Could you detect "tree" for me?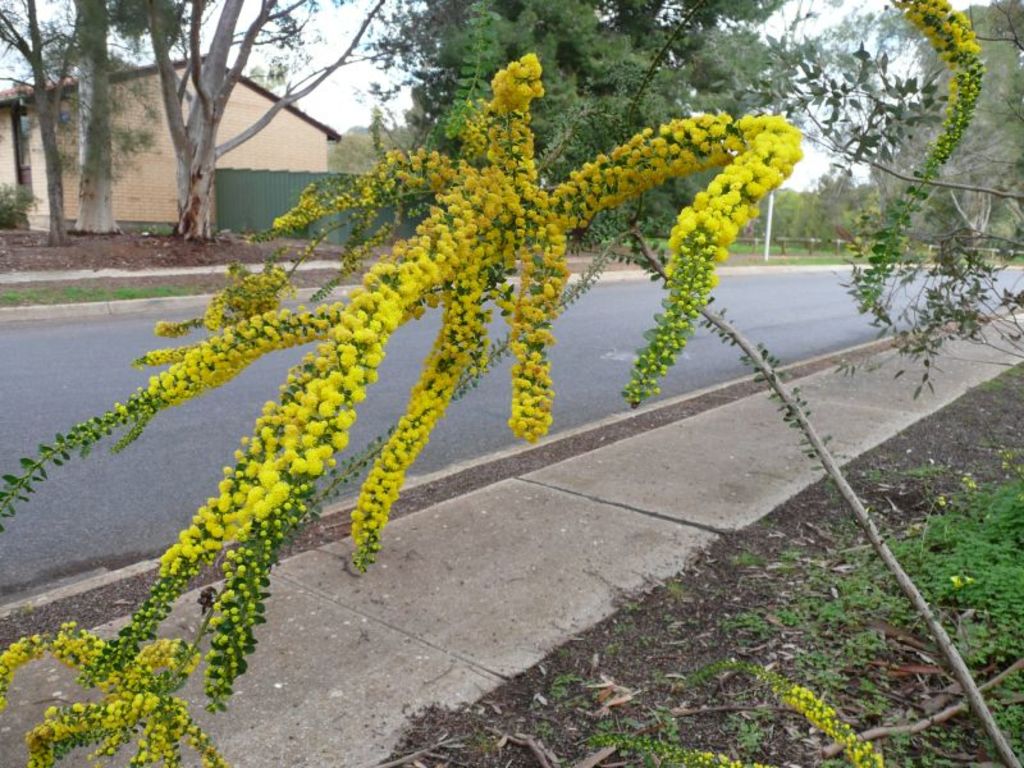
Detection result: (72, 0, 184, 232).
